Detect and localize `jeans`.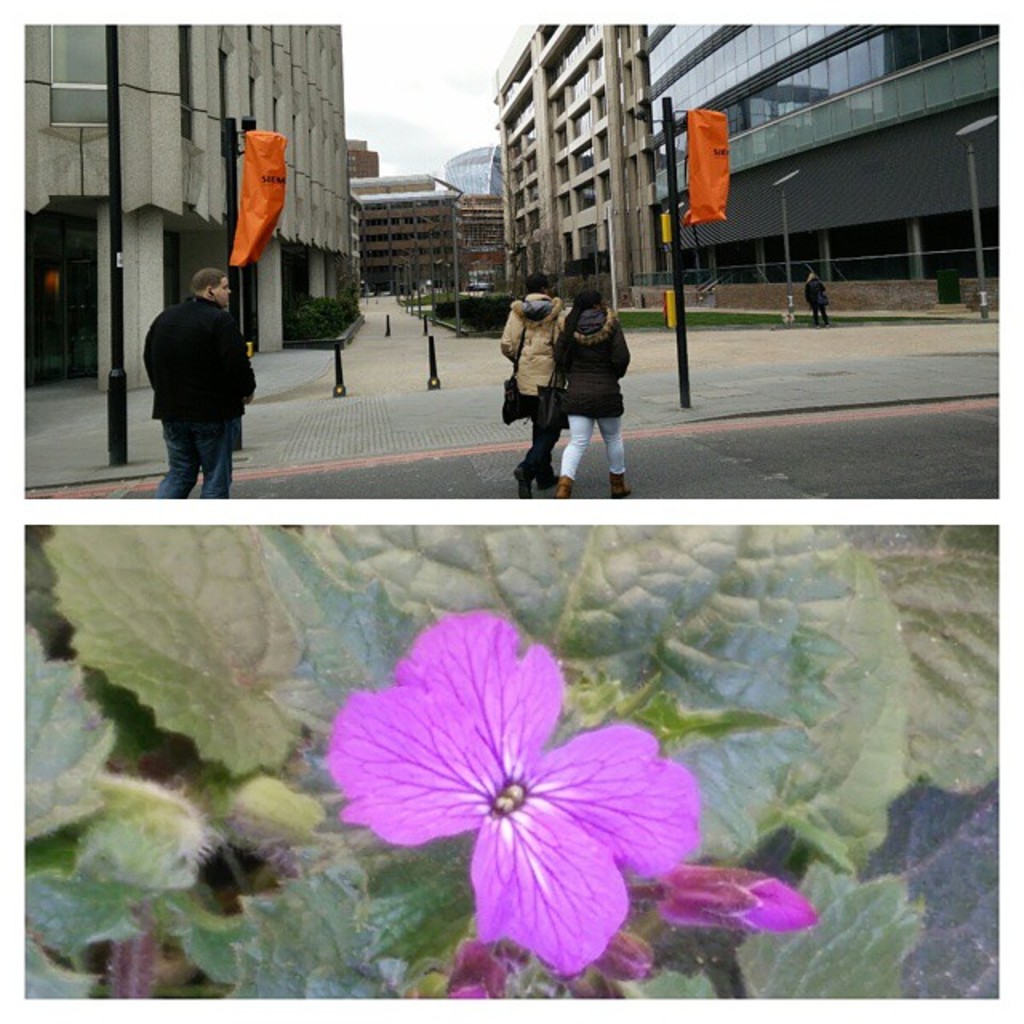
Localized at rect(562, 421, 622, 477).
